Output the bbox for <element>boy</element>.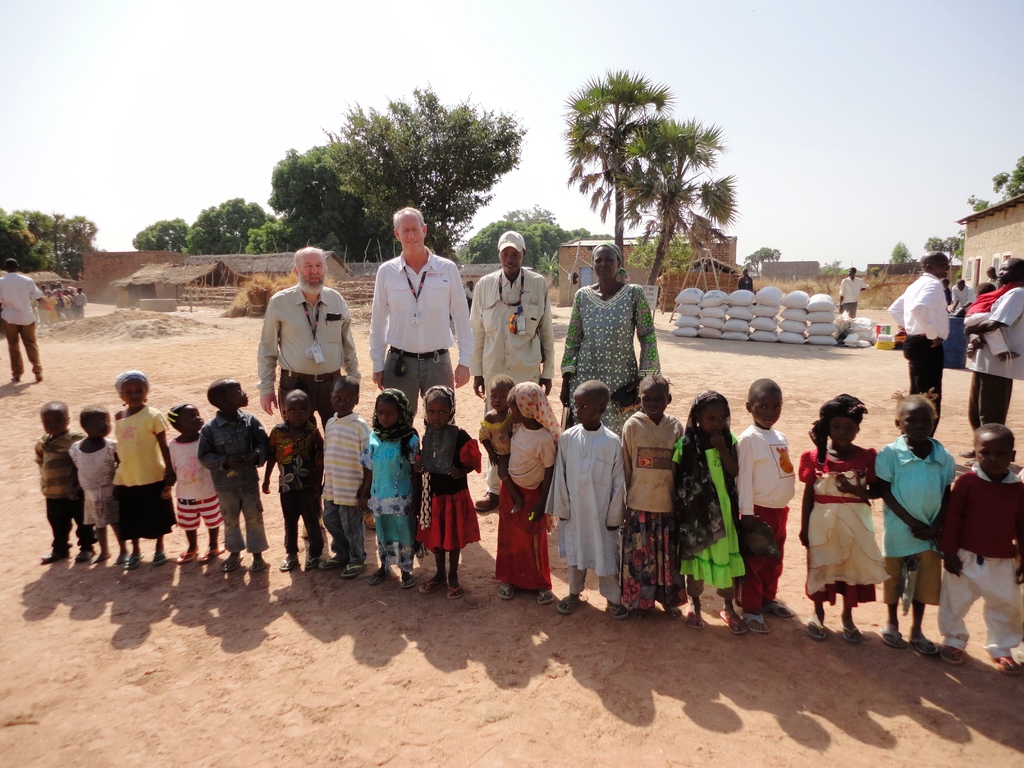
316,373,380,579.
